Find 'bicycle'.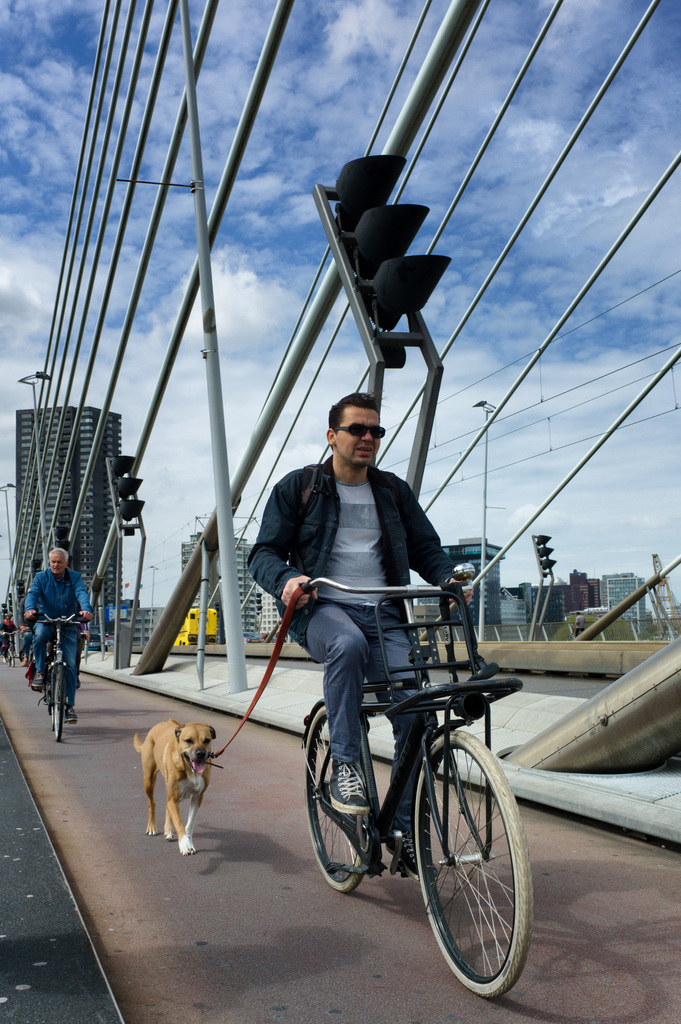
crop(267, 561, 544, 991).
